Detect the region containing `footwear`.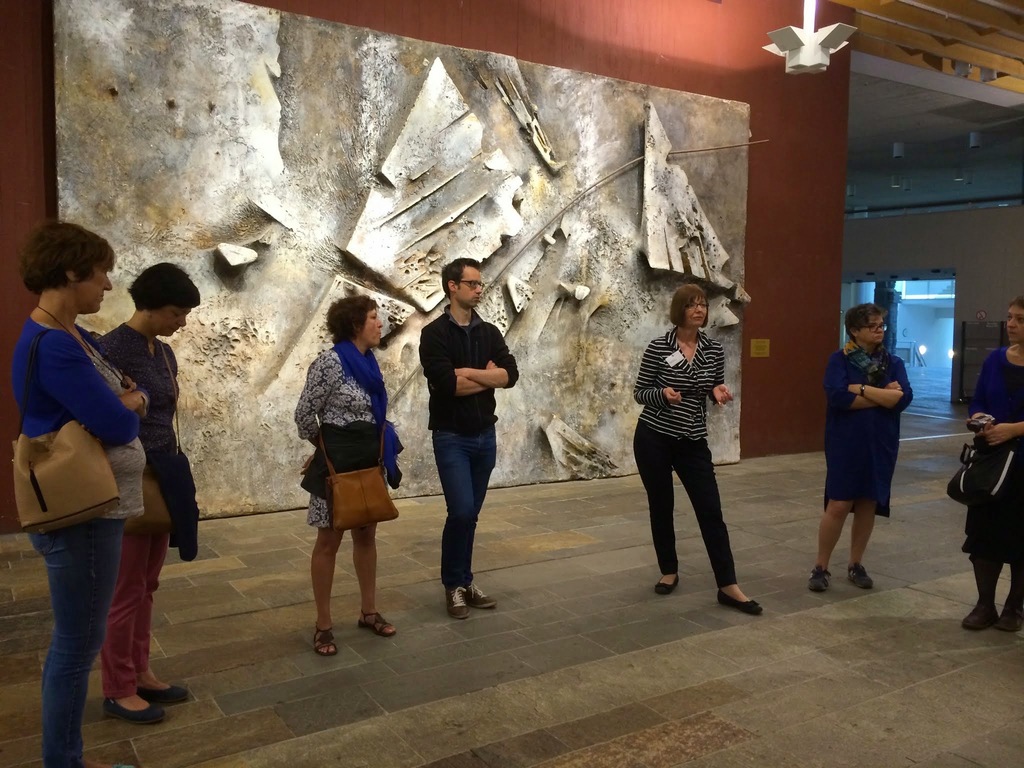
[left=464, top=586, right=493, bottom=610].
